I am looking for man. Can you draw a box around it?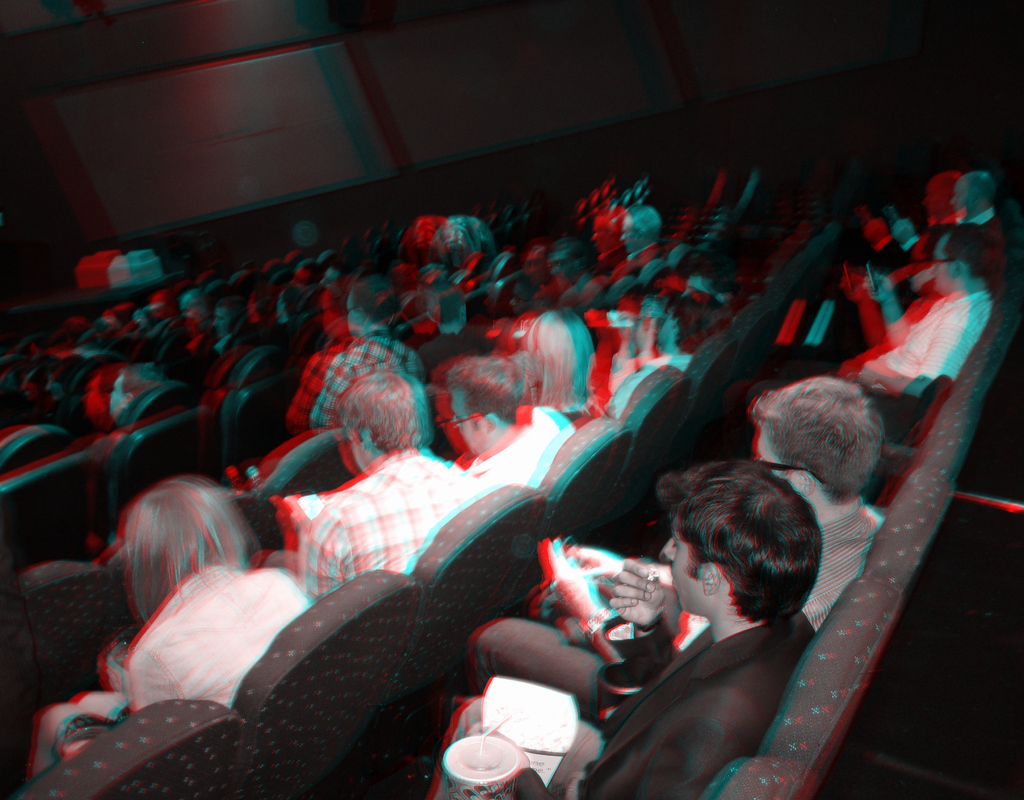
Sure, the bounding box is 422 466 815 796.
